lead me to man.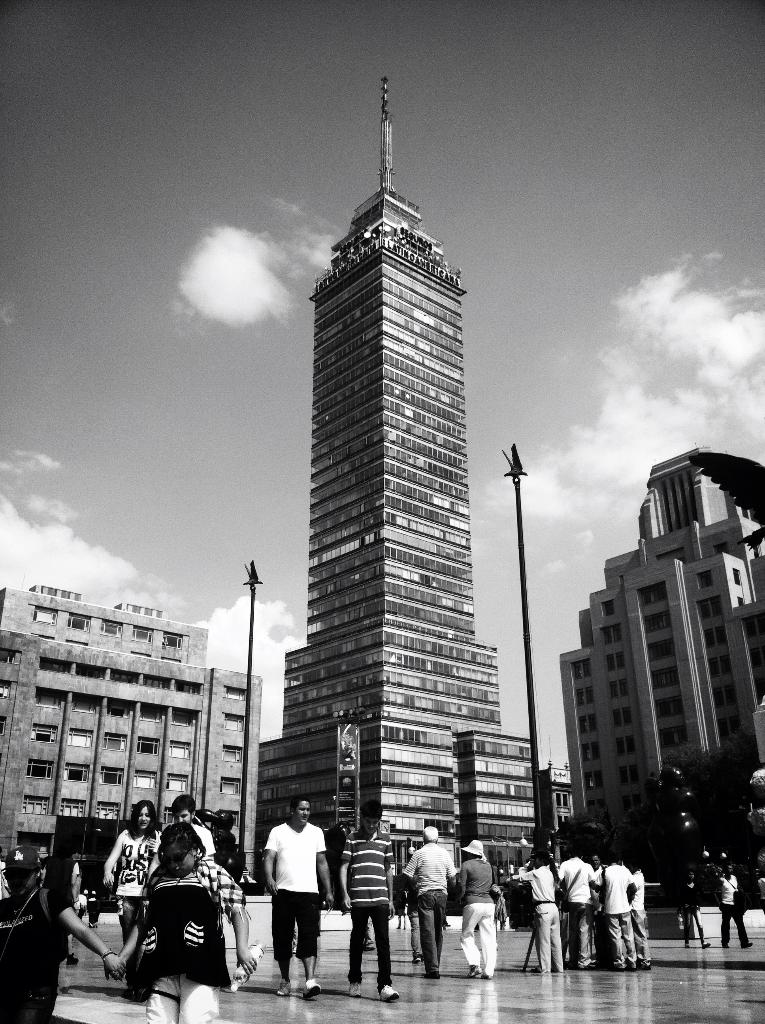
Lead to <region>261, 789, 326, 1016</region>.
